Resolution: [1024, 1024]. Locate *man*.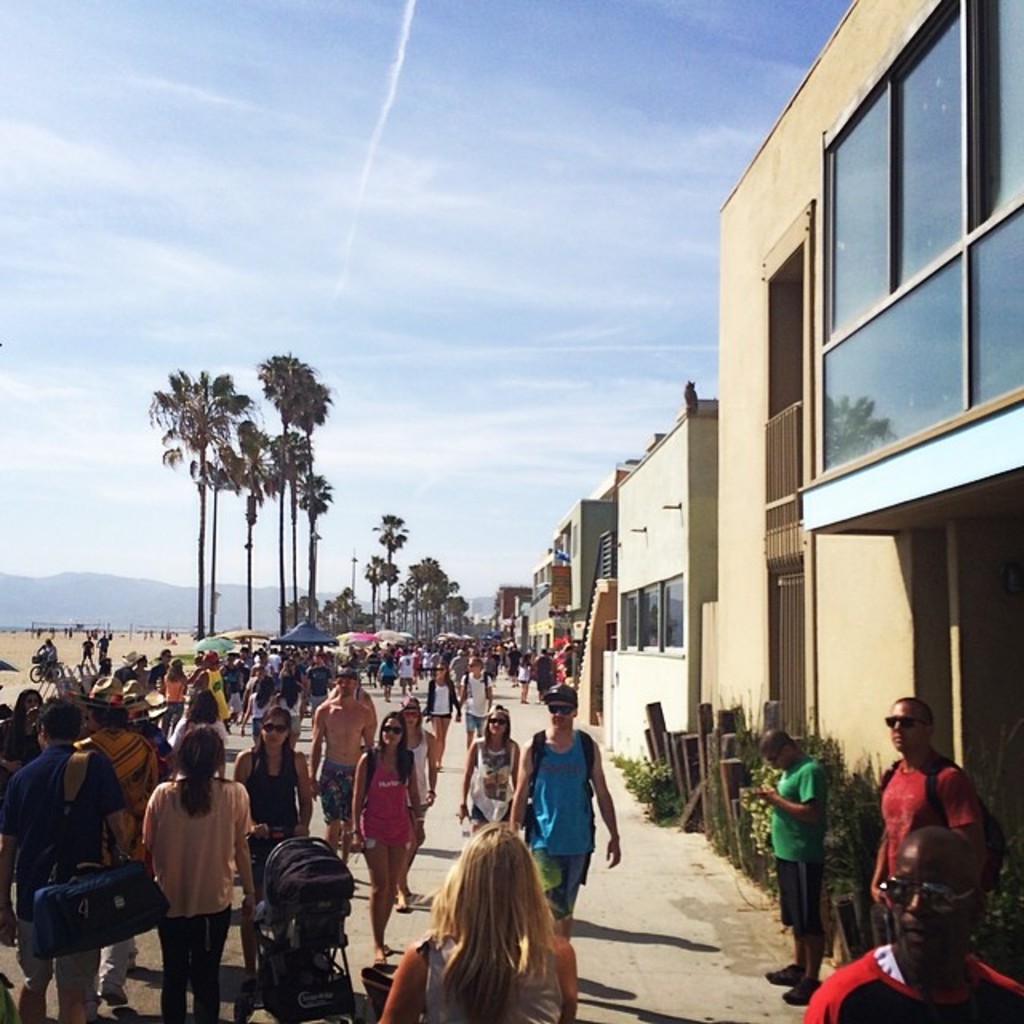
locate(80, 634, 94, 667).
